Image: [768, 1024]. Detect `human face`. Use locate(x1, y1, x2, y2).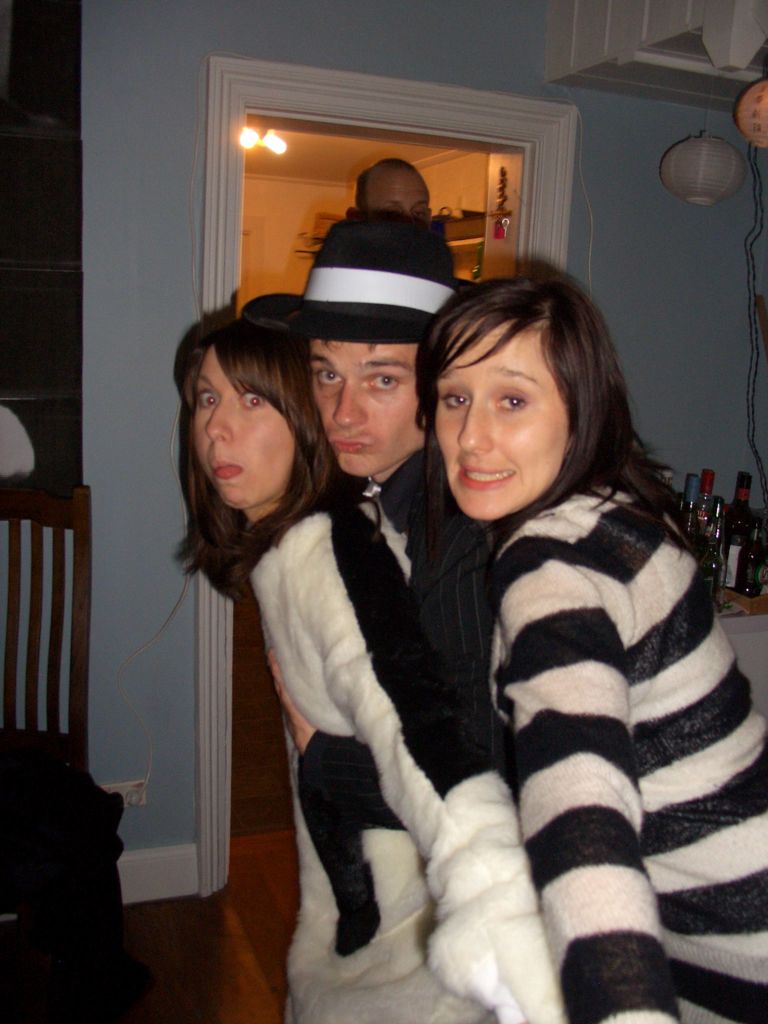
locate(431, 316, 577, 526).
